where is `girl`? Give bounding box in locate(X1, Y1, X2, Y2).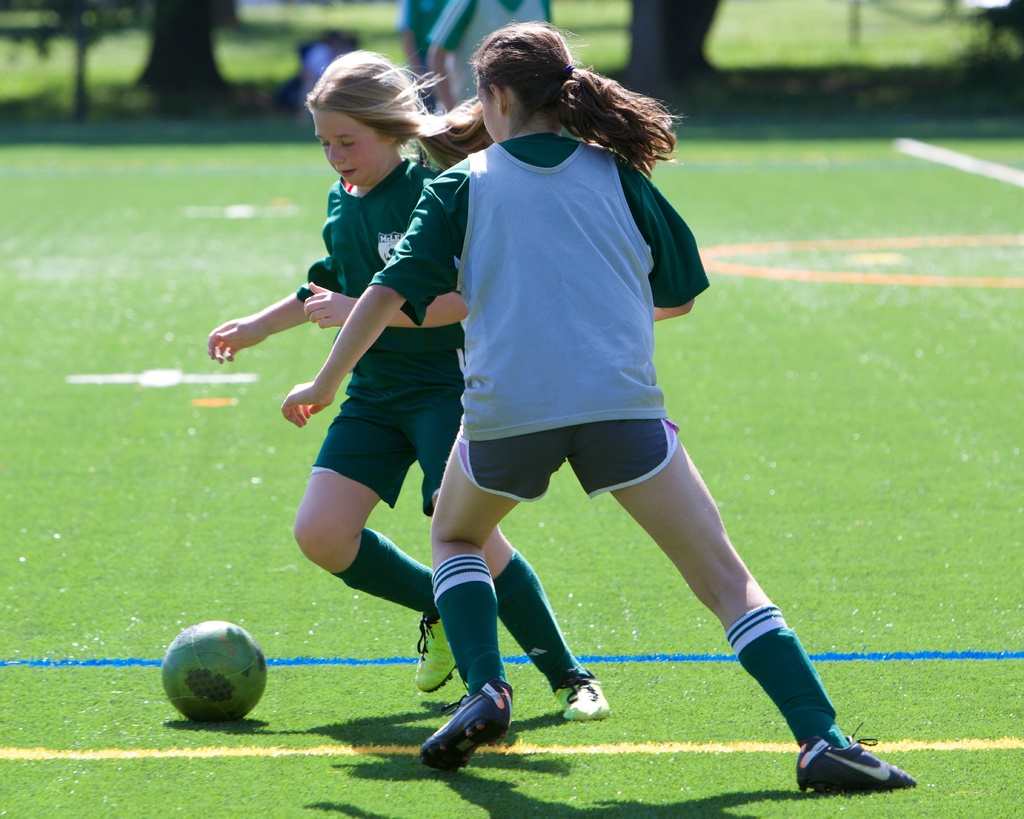
locate(209, 52, 620, 715).
